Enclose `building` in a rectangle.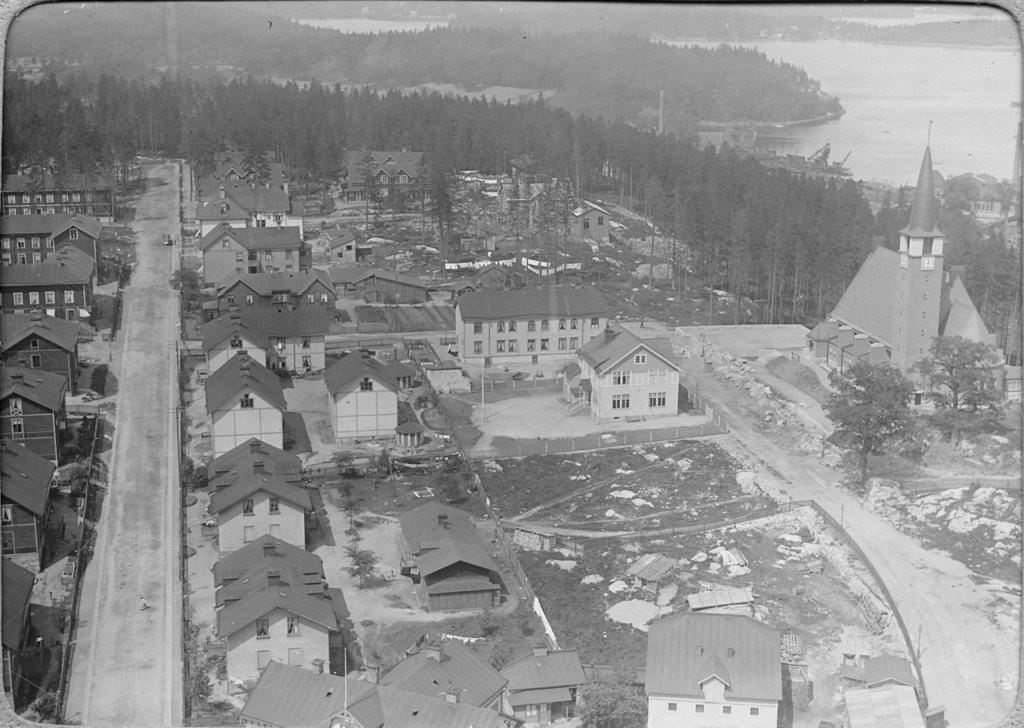
bbox=(807, 154, 1003, 413).
